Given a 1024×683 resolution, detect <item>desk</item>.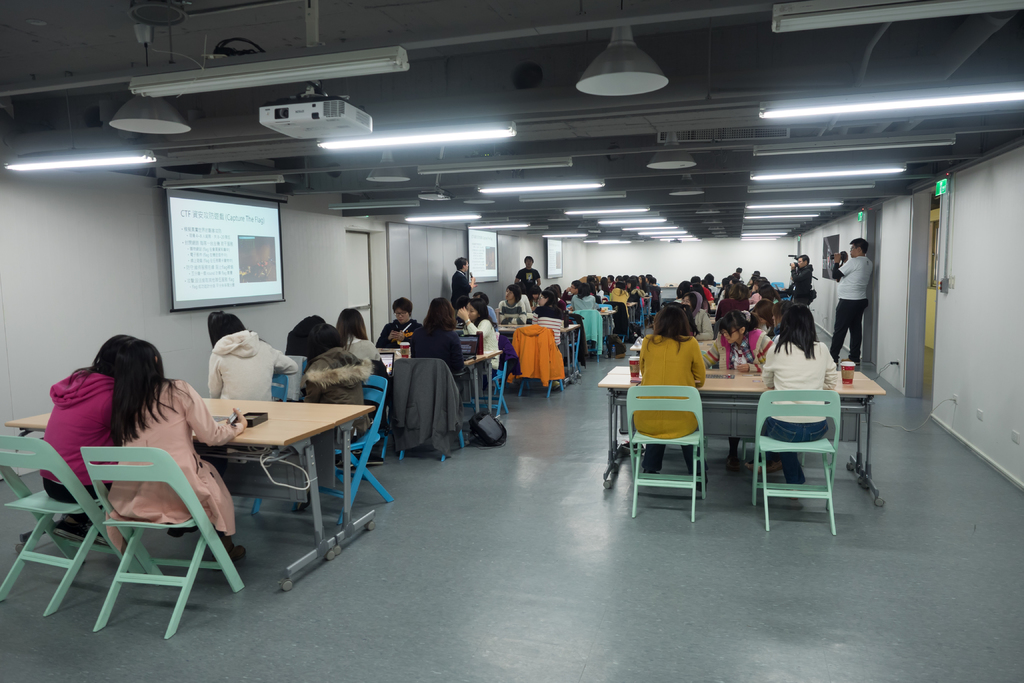
box(501, 321, 579, 378).
